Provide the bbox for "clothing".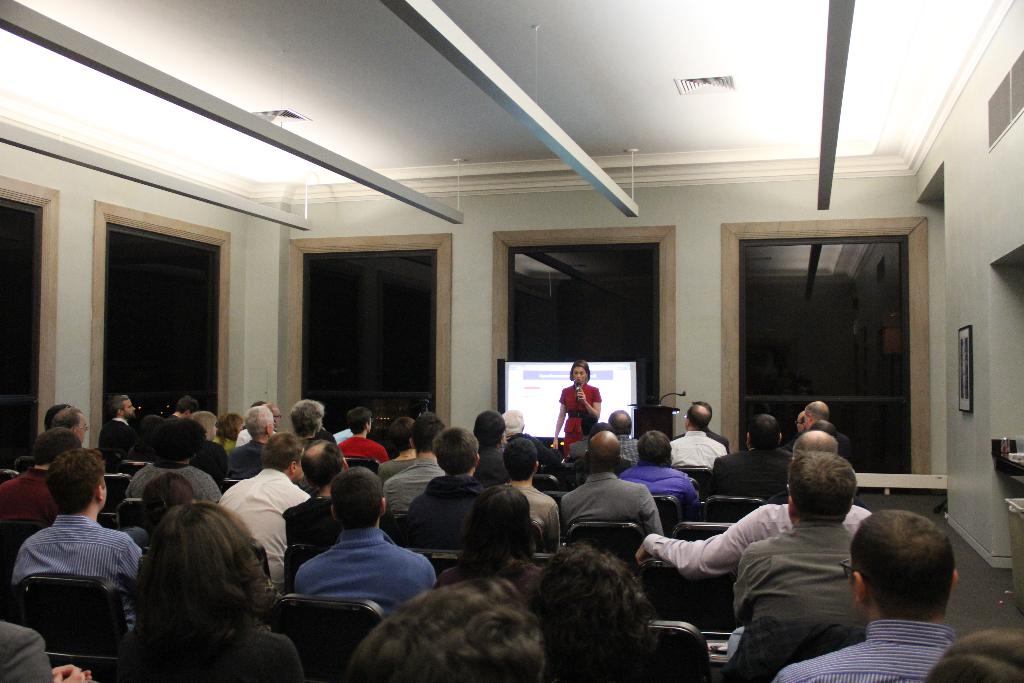
<bbox>8, 513, 138, 623</bbox>.
